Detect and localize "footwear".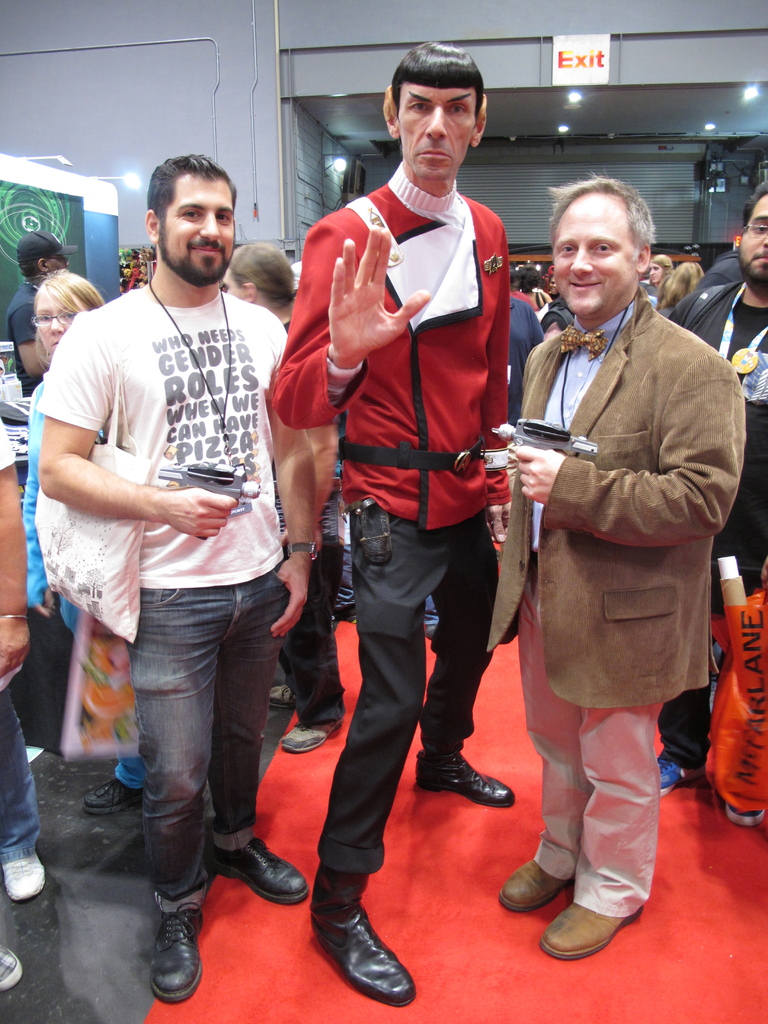
Localized at {"x1": 309, "y1": 900, "x2": 417, "y2": 1007}.
